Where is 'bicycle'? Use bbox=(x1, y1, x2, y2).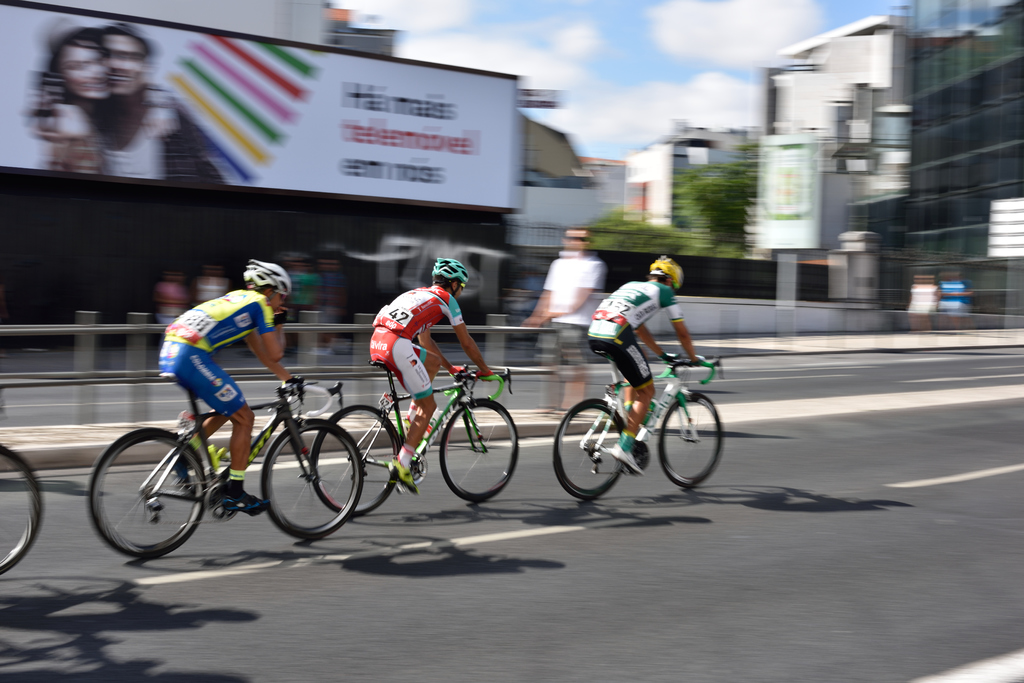
bbox=(306, 358, 520, 522).
